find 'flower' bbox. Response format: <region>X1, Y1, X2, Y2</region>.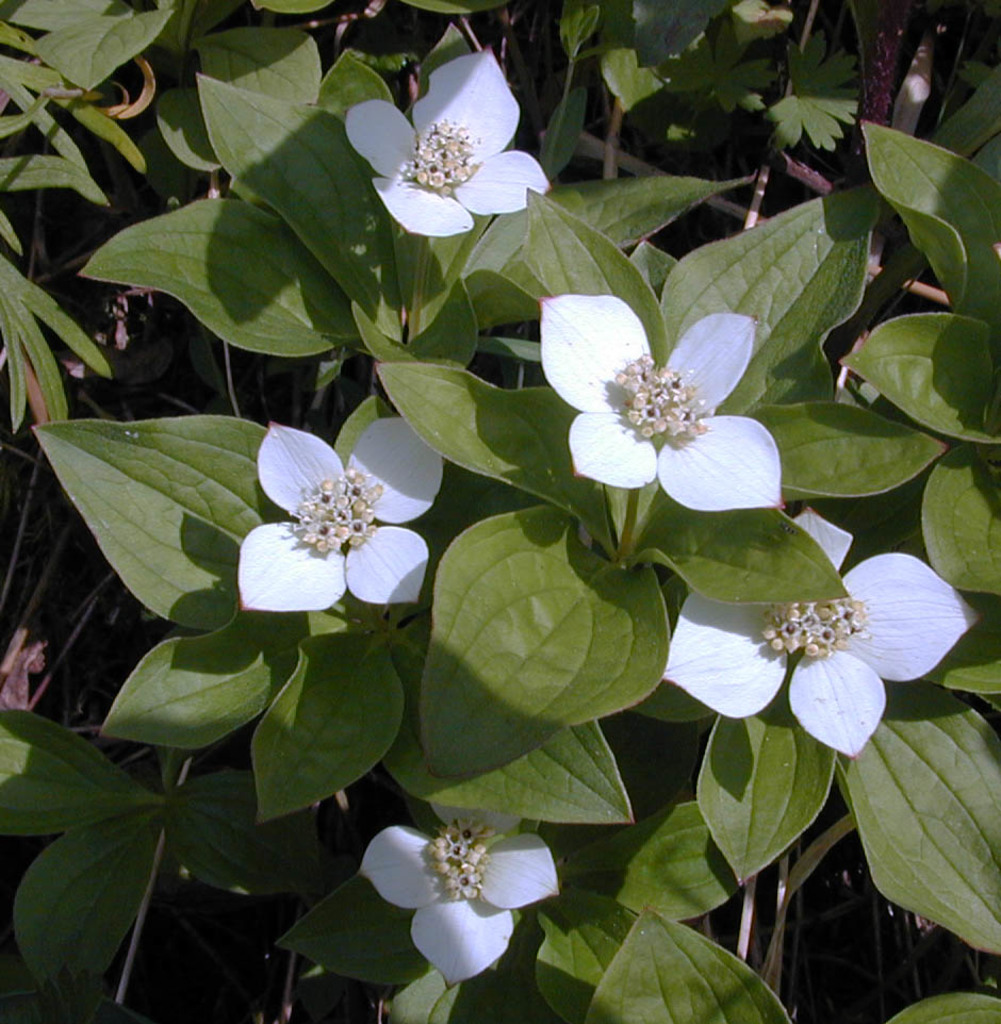
<region>356, 803, 568, 993</region>.
